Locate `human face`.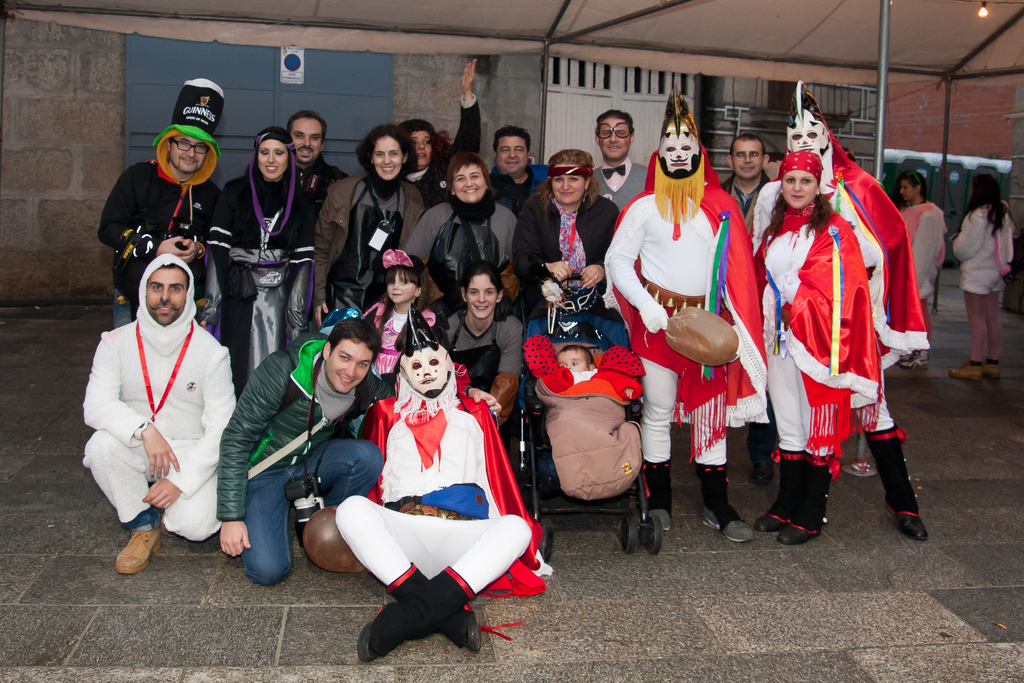
Bounding box: region(661, 131, 699, 172).
